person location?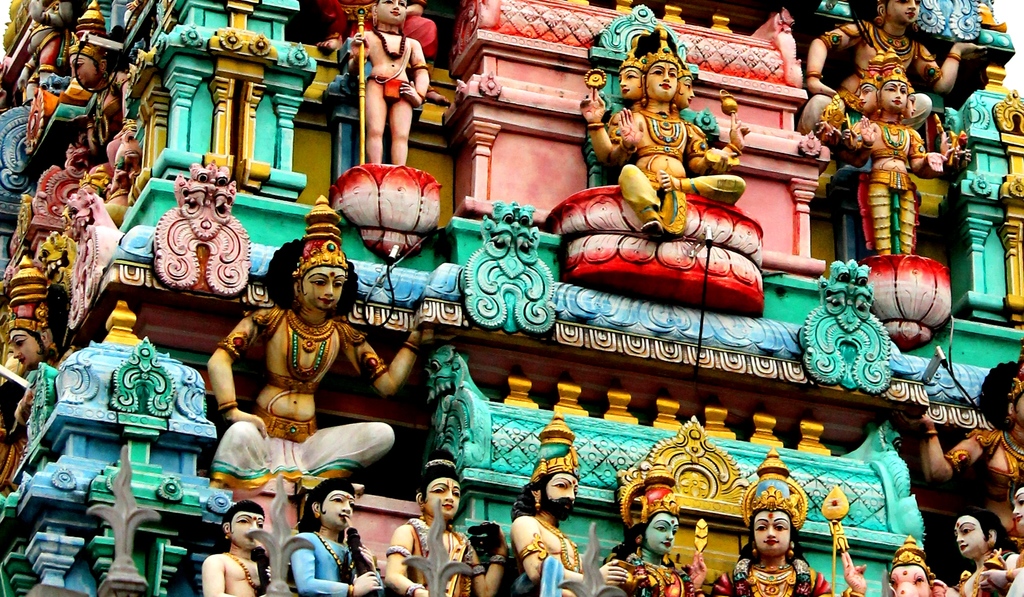
bbox(506, 422, 629, 596)
